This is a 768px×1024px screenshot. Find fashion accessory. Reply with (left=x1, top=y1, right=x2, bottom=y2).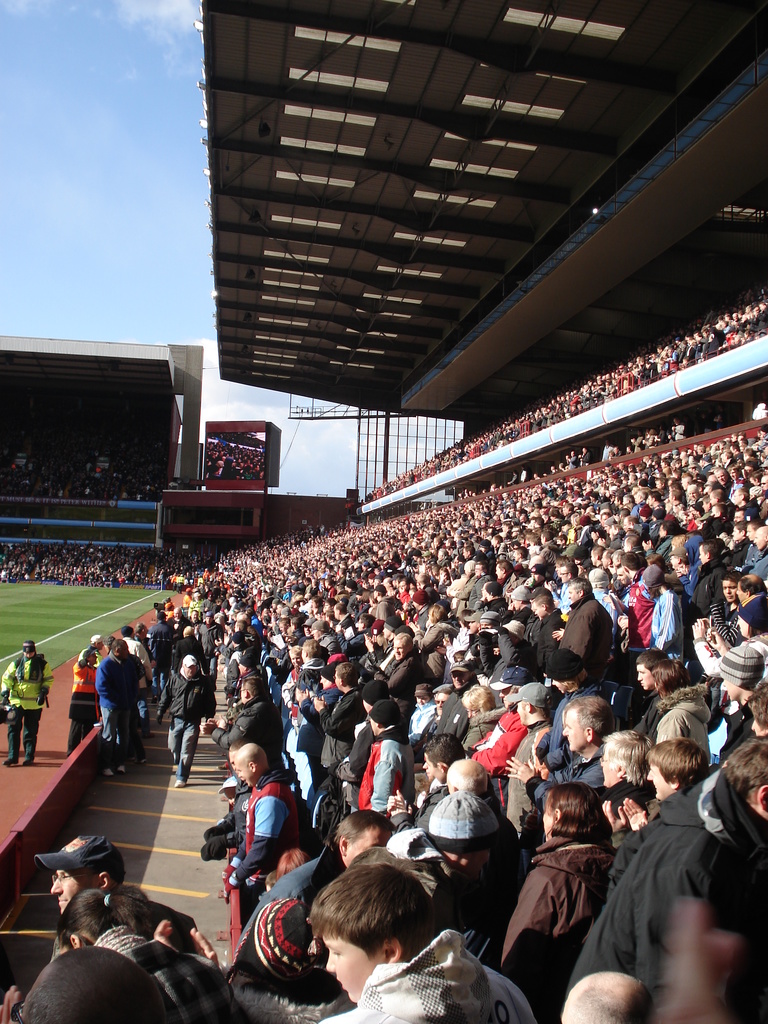
(left=230, top=631, right=246, bottom=643).
